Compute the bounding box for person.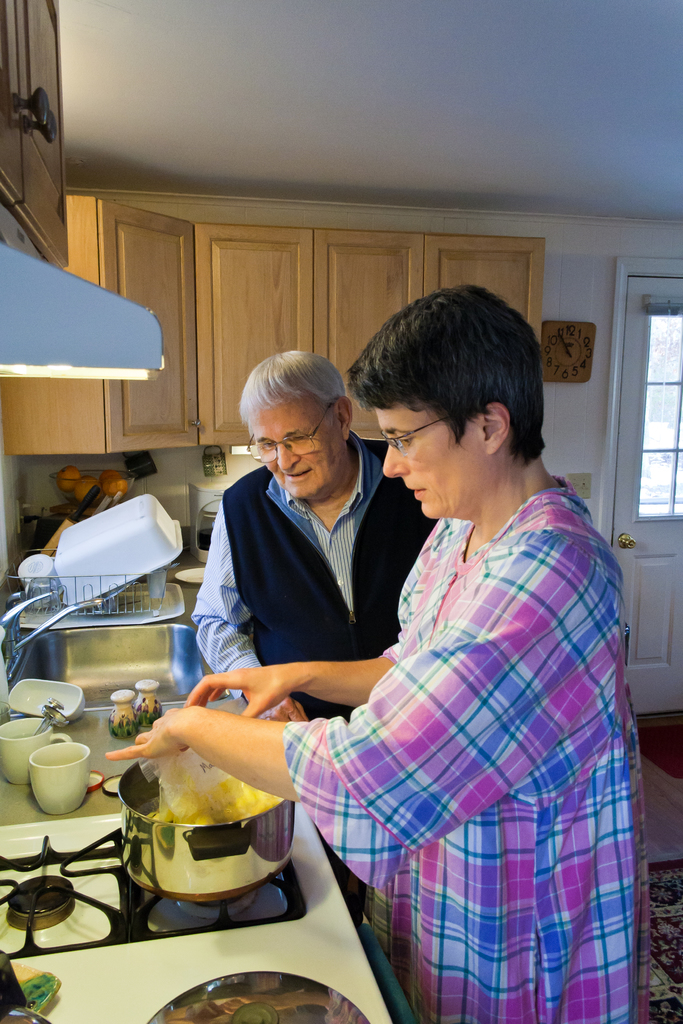
box(192, 331, 422, 752).
